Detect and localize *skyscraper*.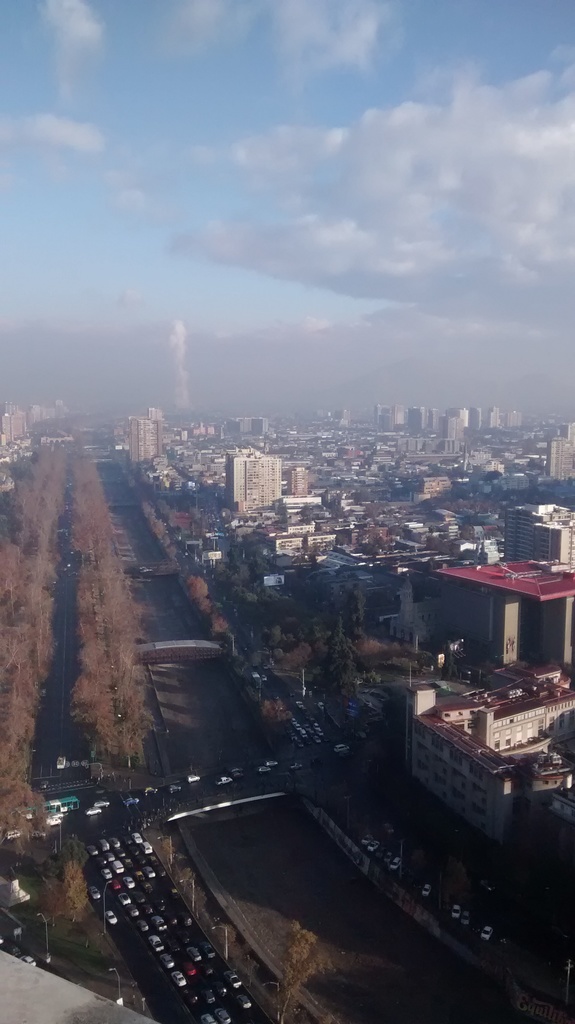
Localized at <box>133,409,158,479</box>.
